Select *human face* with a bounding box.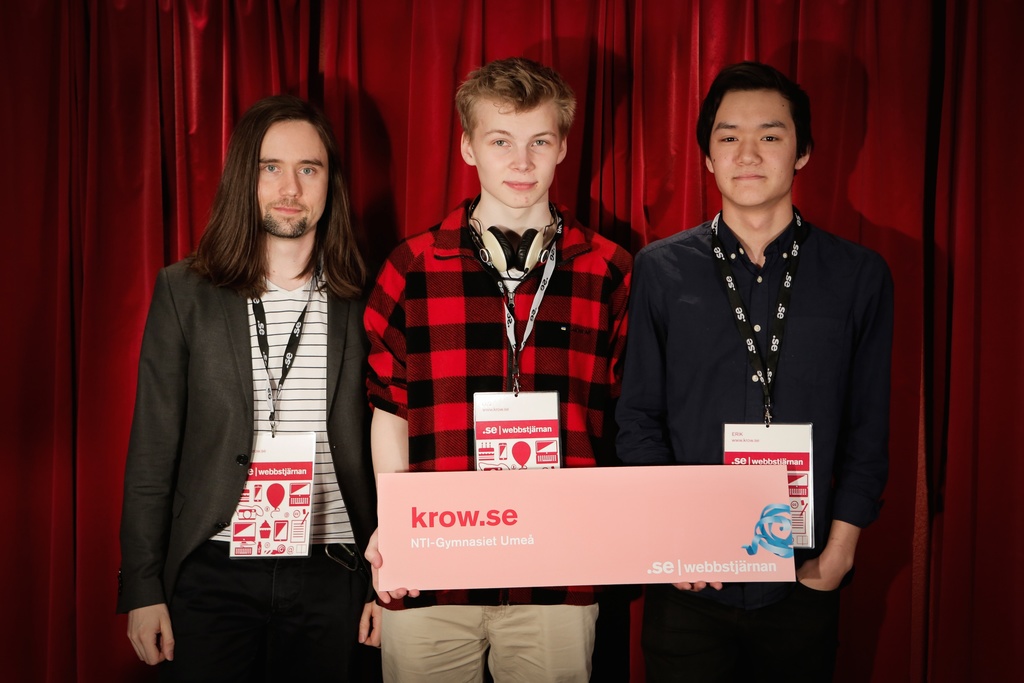
Rect(257, 123, 332, 241).
